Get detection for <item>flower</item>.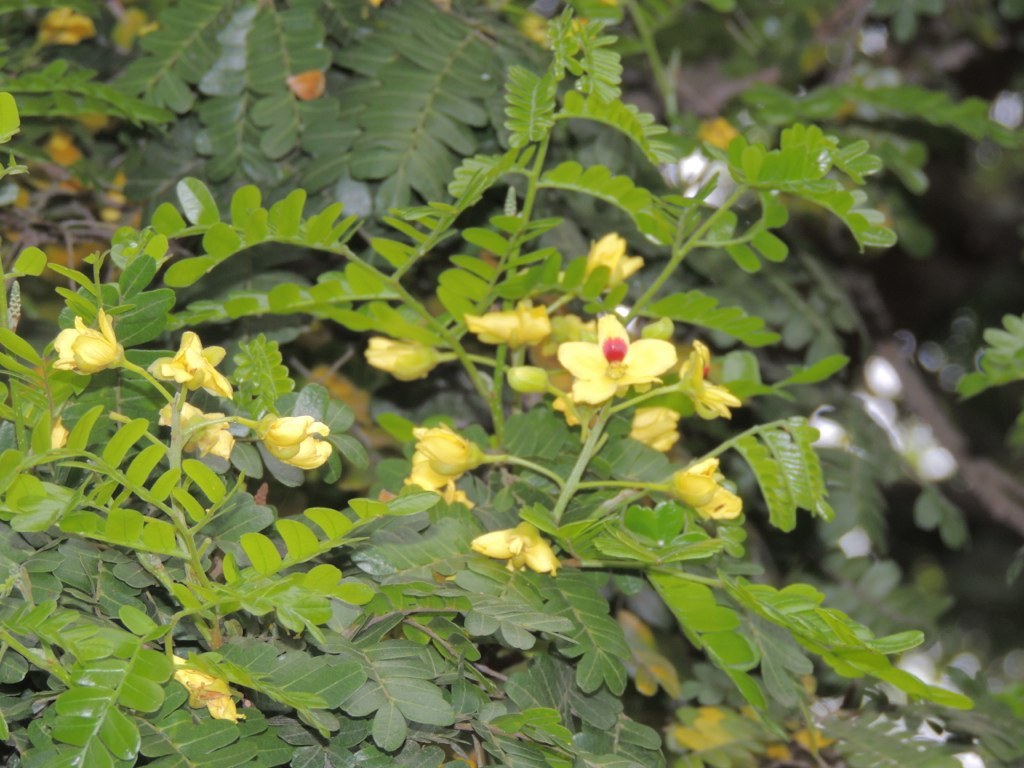
Detection: rect(421, 427, 480, 478).
